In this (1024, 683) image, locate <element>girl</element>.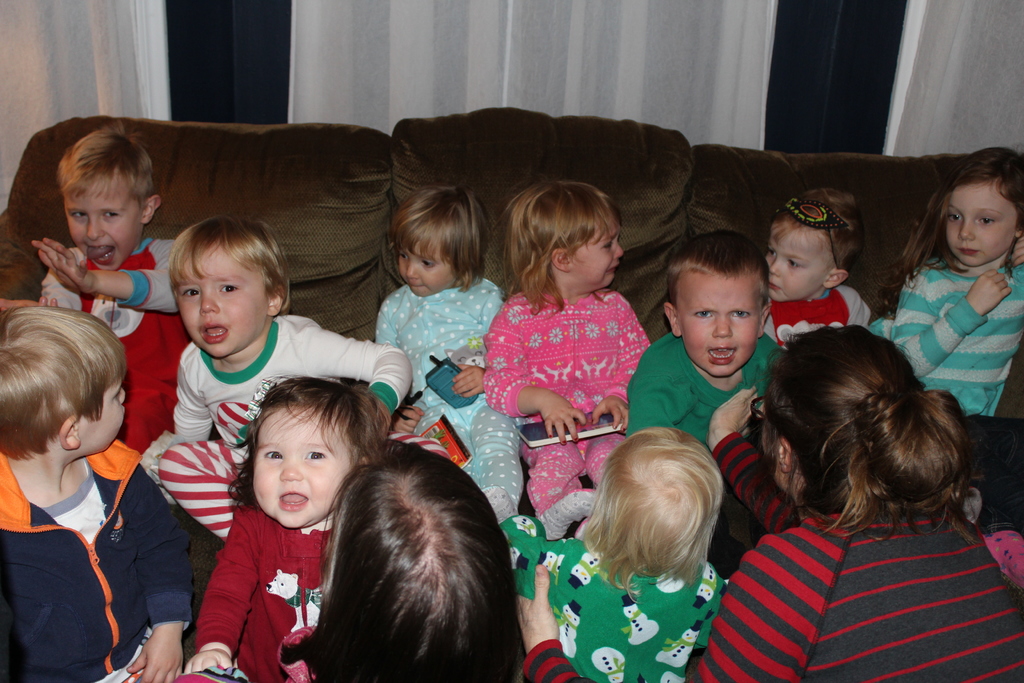
Bounding box: <box>189,369,379,678</box>.
